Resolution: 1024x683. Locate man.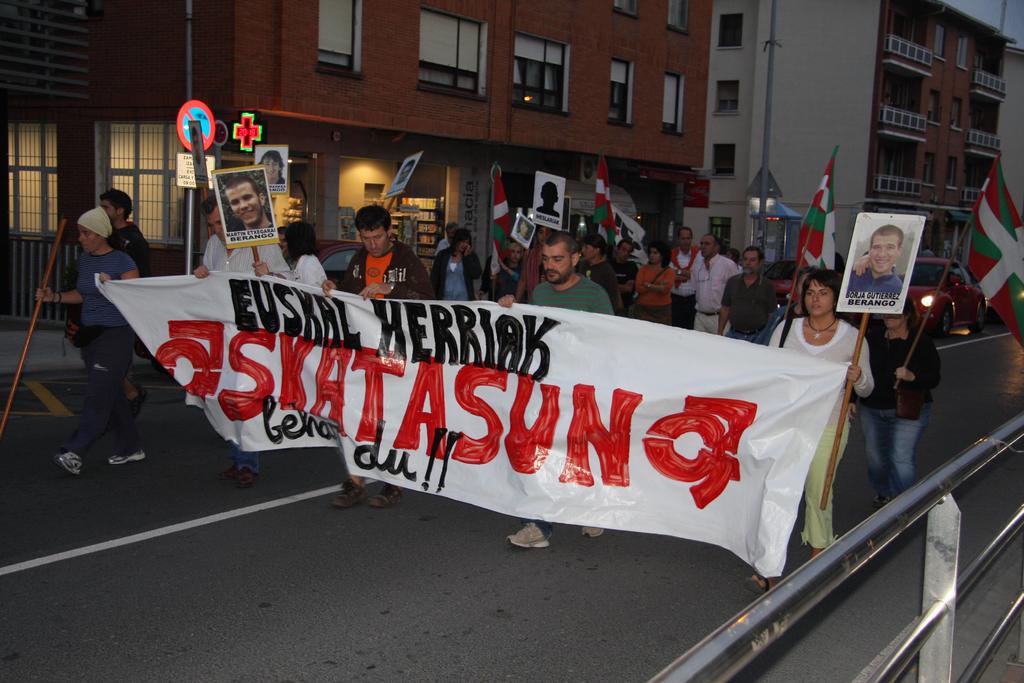
l=435, t=220, r=458, b=255.
